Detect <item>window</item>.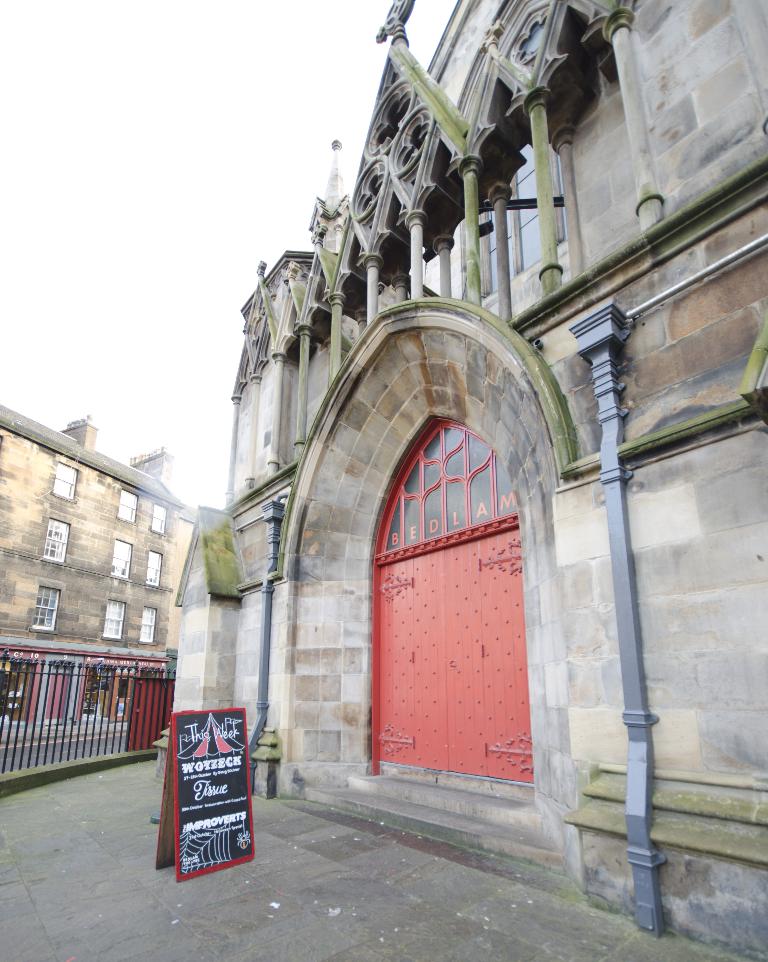
Detected at {"x1": 111, "y1": 536, "x2": 130, "y2": 581}.
